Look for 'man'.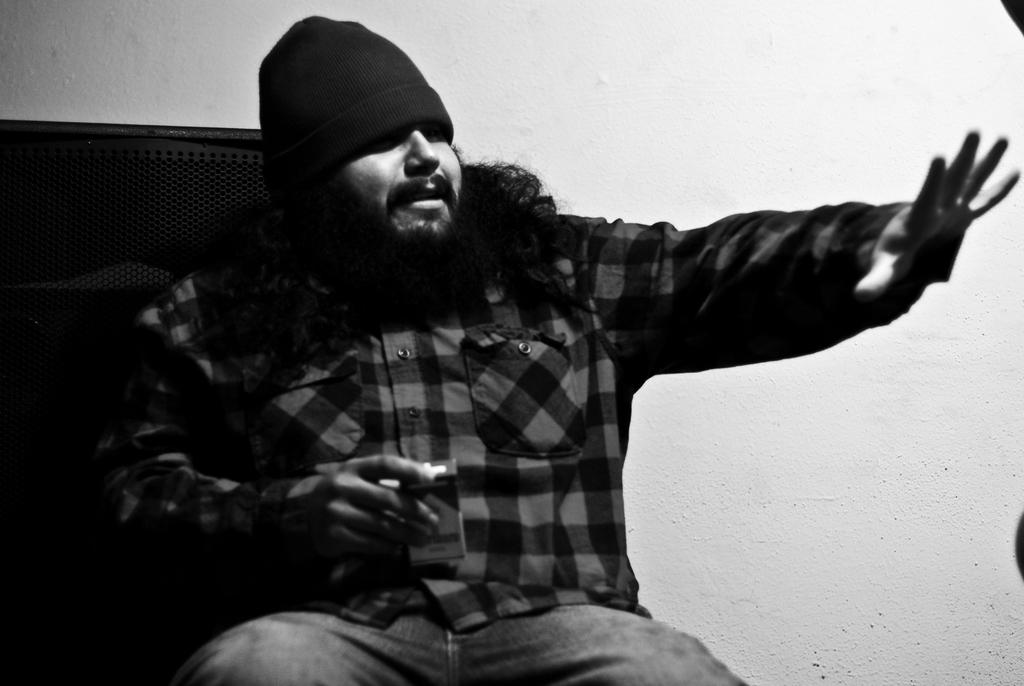
Found: bbox=[138, 45, 976, 662].
